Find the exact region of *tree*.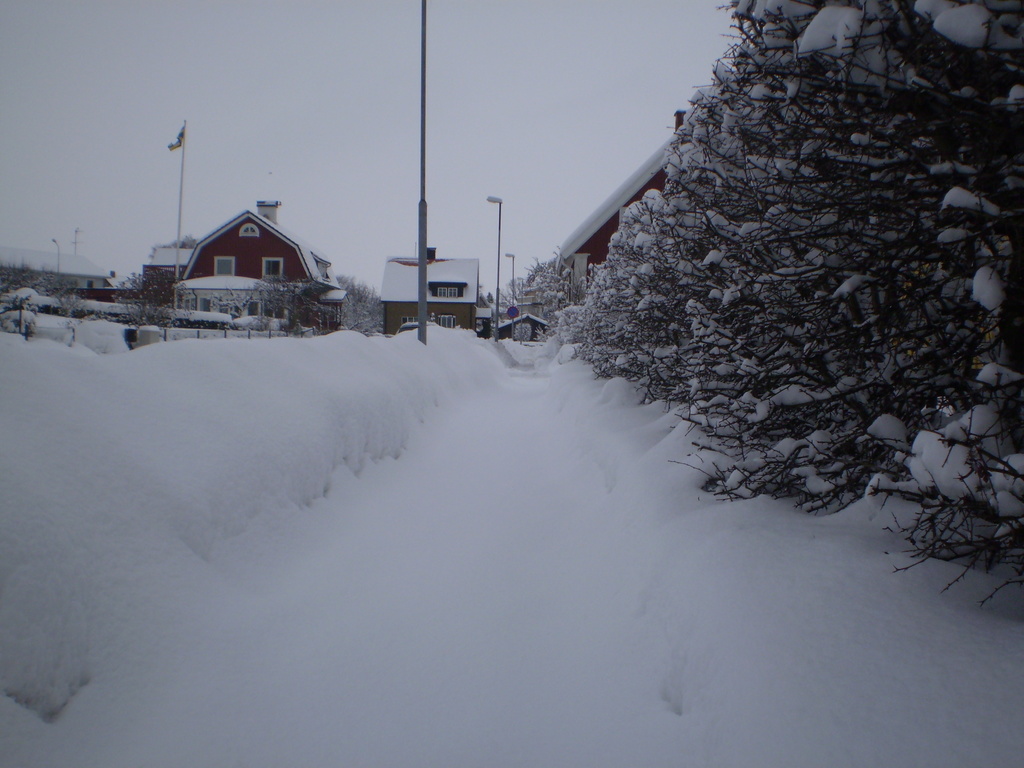
Exact region: bbox(472, 254, 604, 349).
